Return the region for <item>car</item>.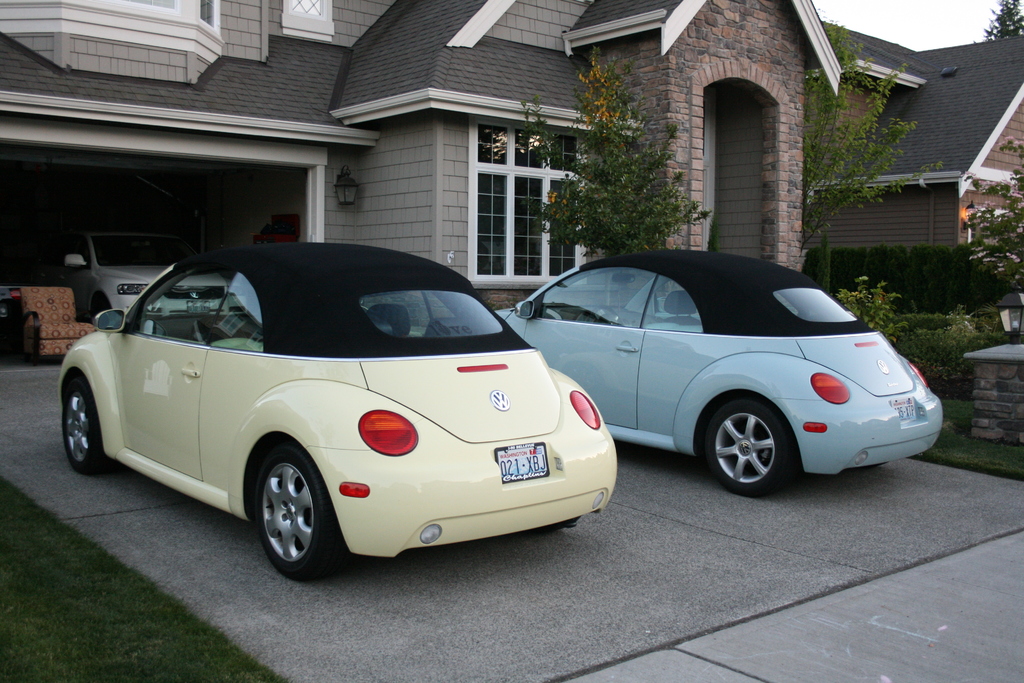
(left=58, top=240, right=614, bottom=583).
